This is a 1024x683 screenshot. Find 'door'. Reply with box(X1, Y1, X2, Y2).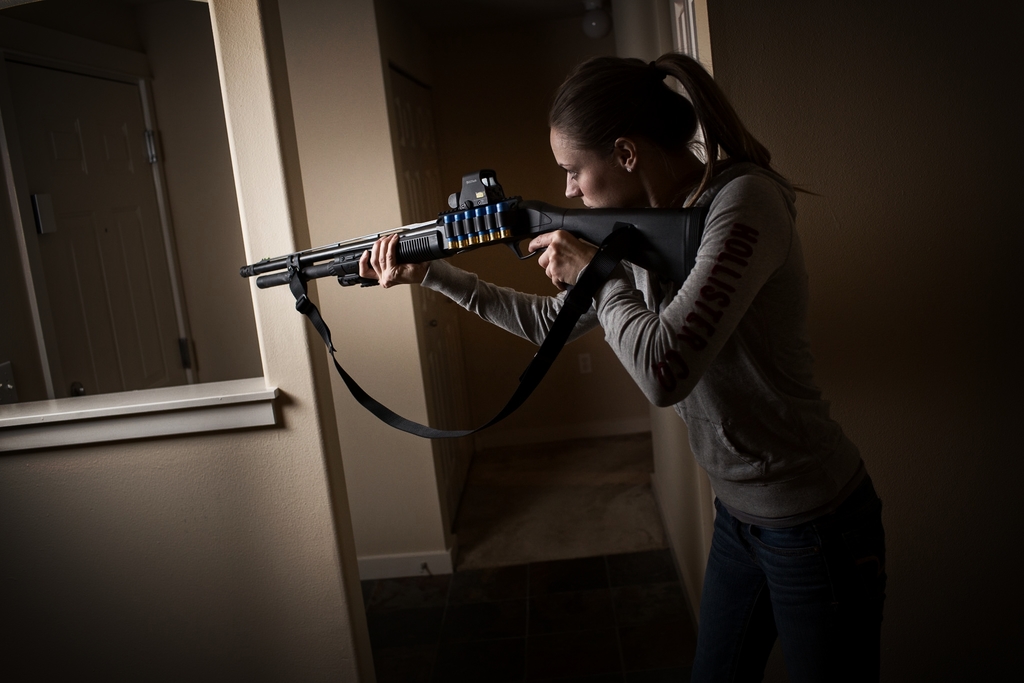
box(0, 40, 228, 411).
